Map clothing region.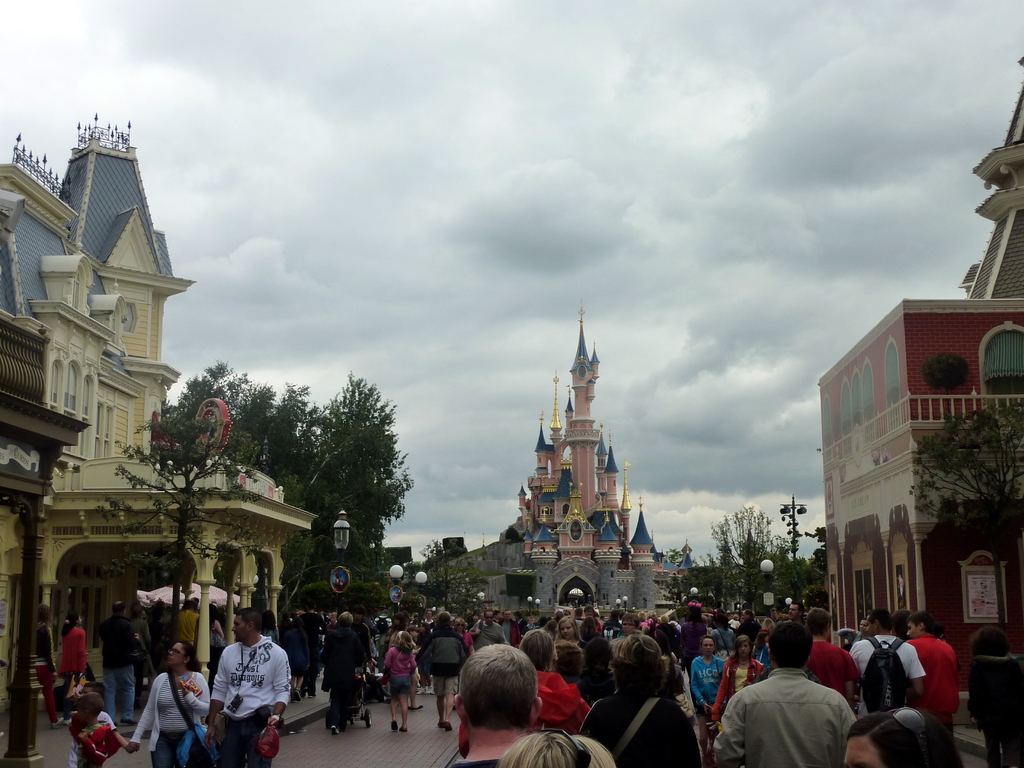
Mapped to 387 647 418 675.
